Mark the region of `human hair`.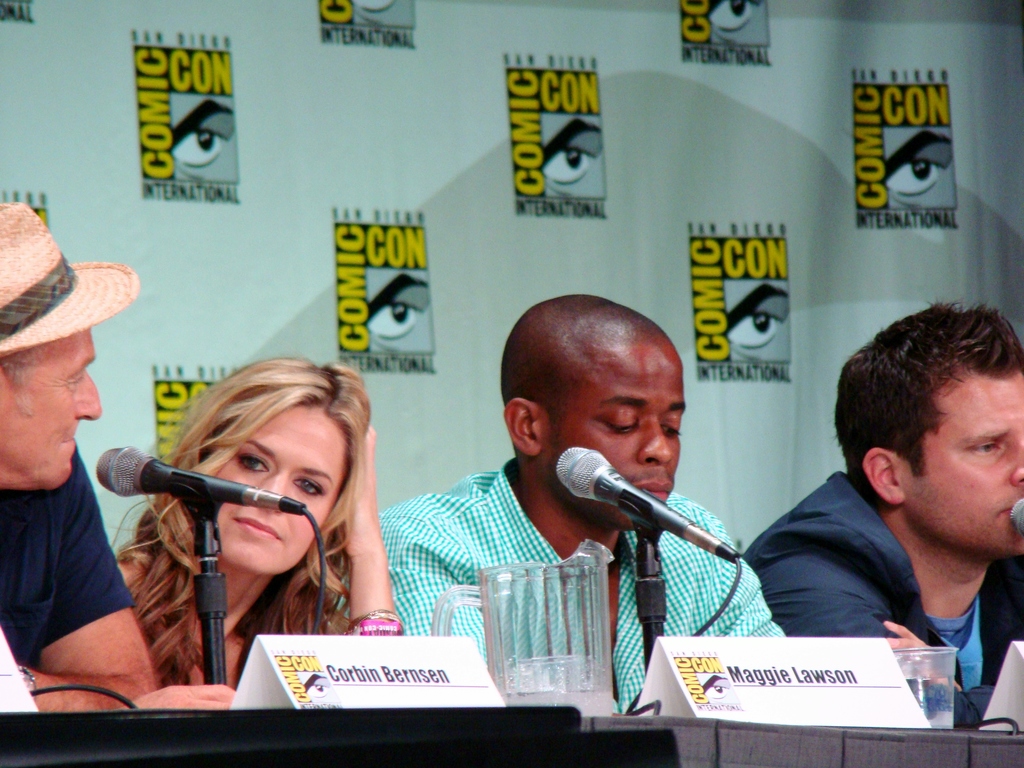
Region: l=111, t=356, r=372, b=691.
